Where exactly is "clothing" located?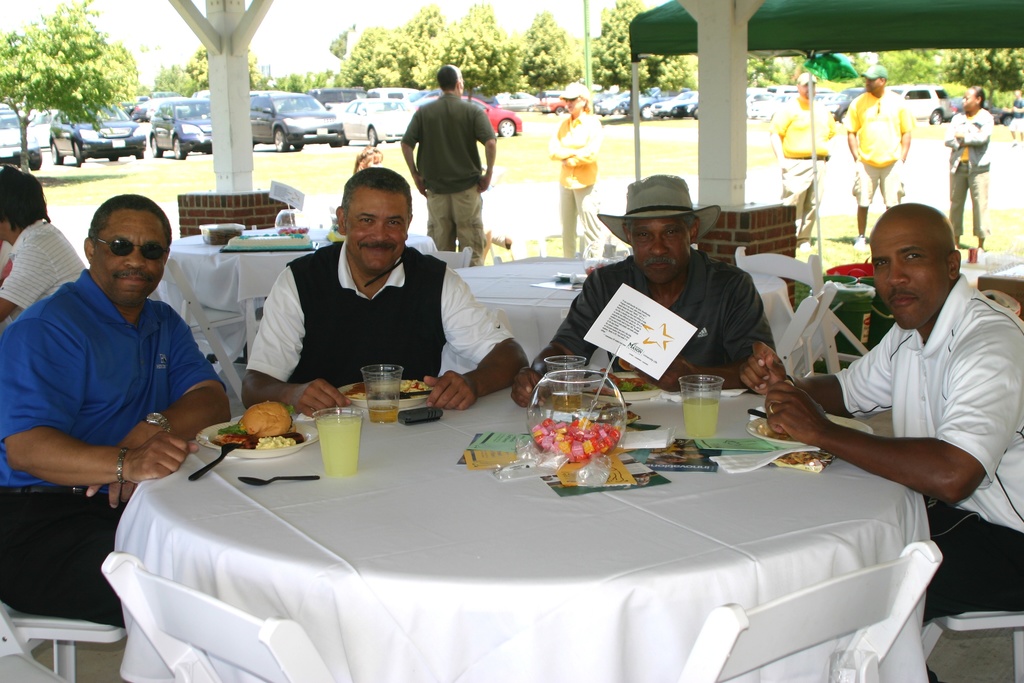
Its bounding box is pyautogui.locateOnScreen(553, 255, 771, 366).
